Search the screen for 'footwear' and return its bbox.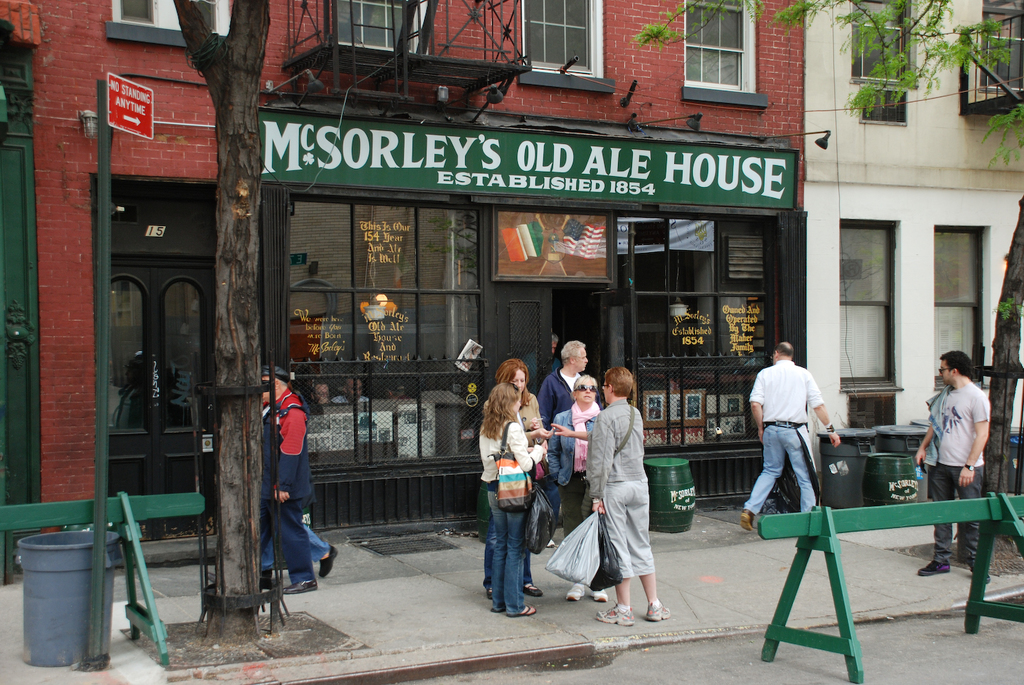
Found: [left=595, top=610, right=633, bottom=628].
